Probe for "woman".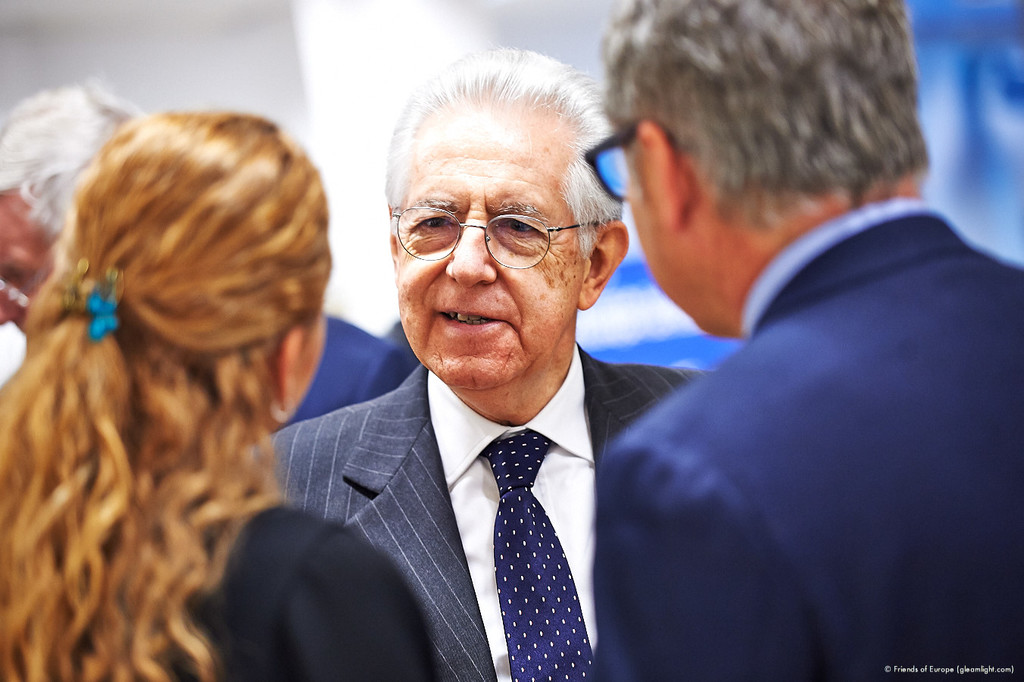
Probe result: region(0, 106, 444, 681).
